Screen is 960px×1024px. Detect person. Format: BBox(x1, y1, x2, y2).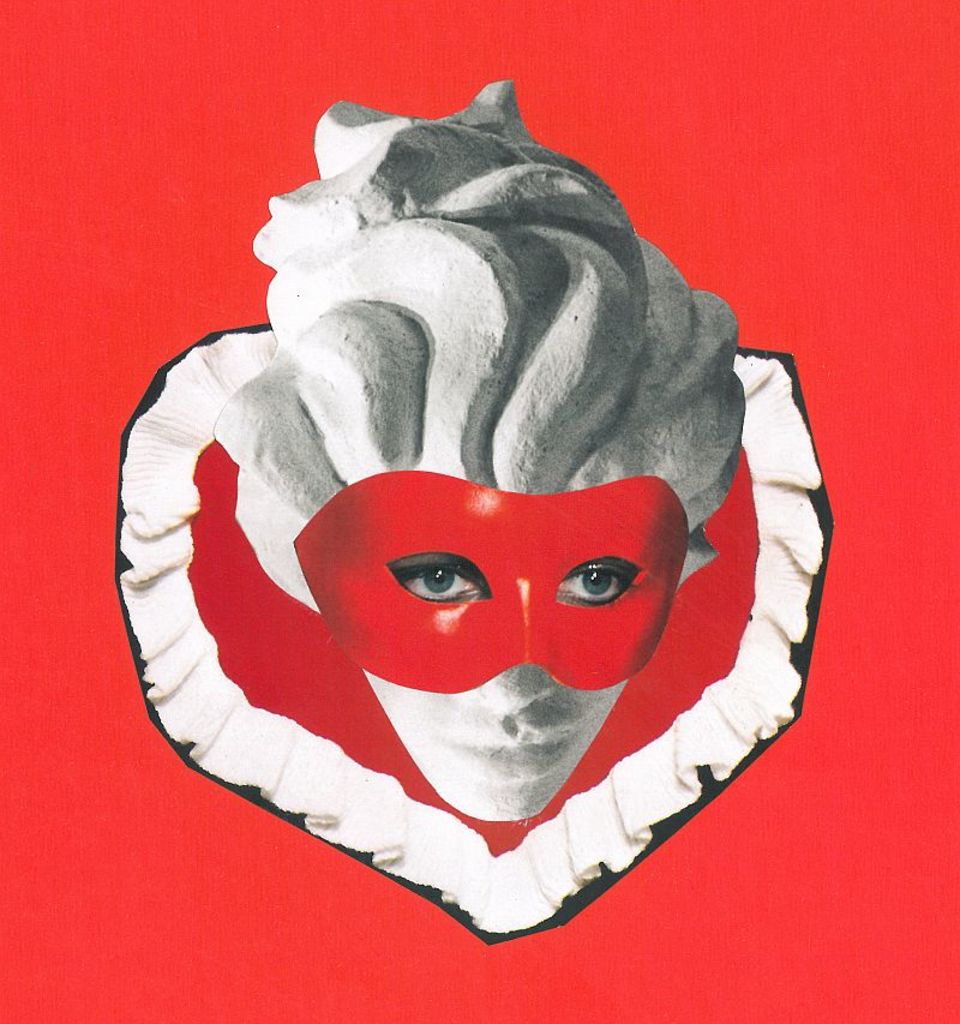
BBox(210, 78, 742, 822).
